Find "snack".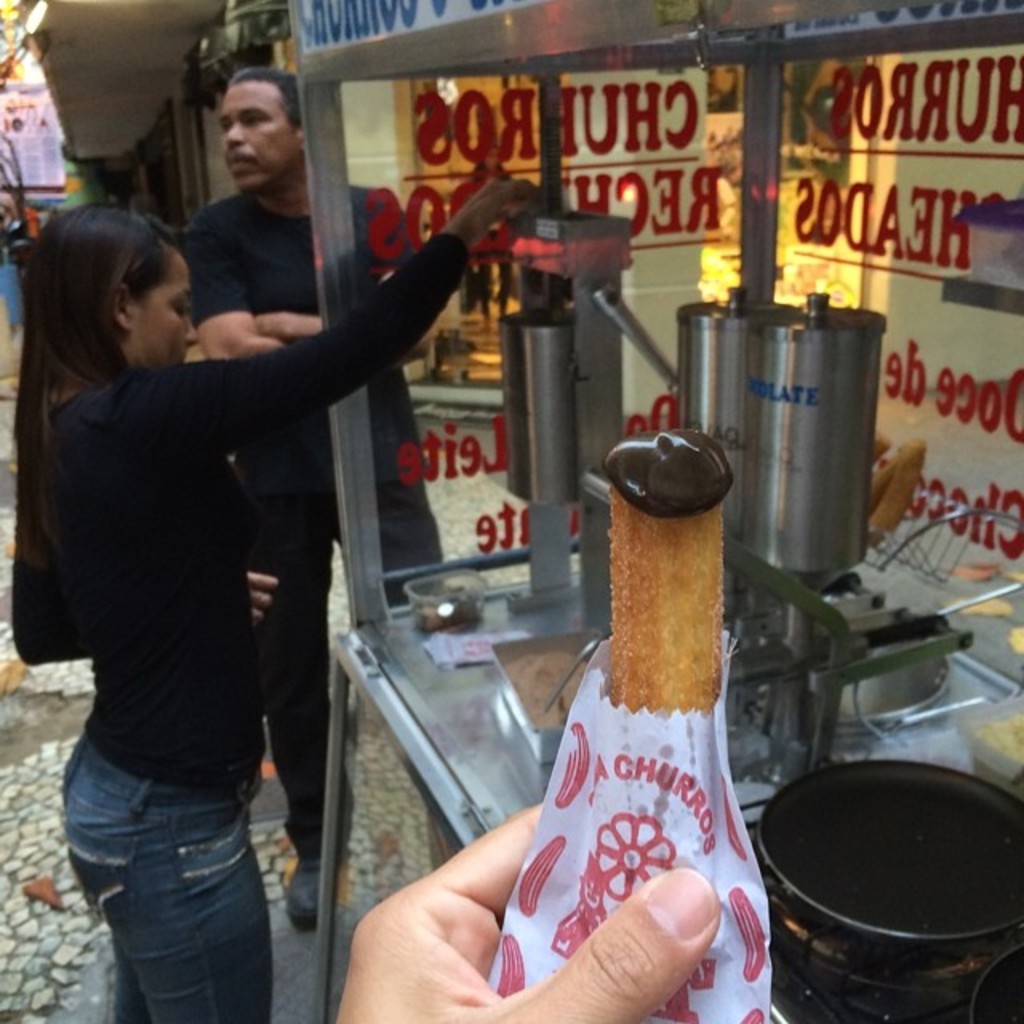
869:448:901:509.
